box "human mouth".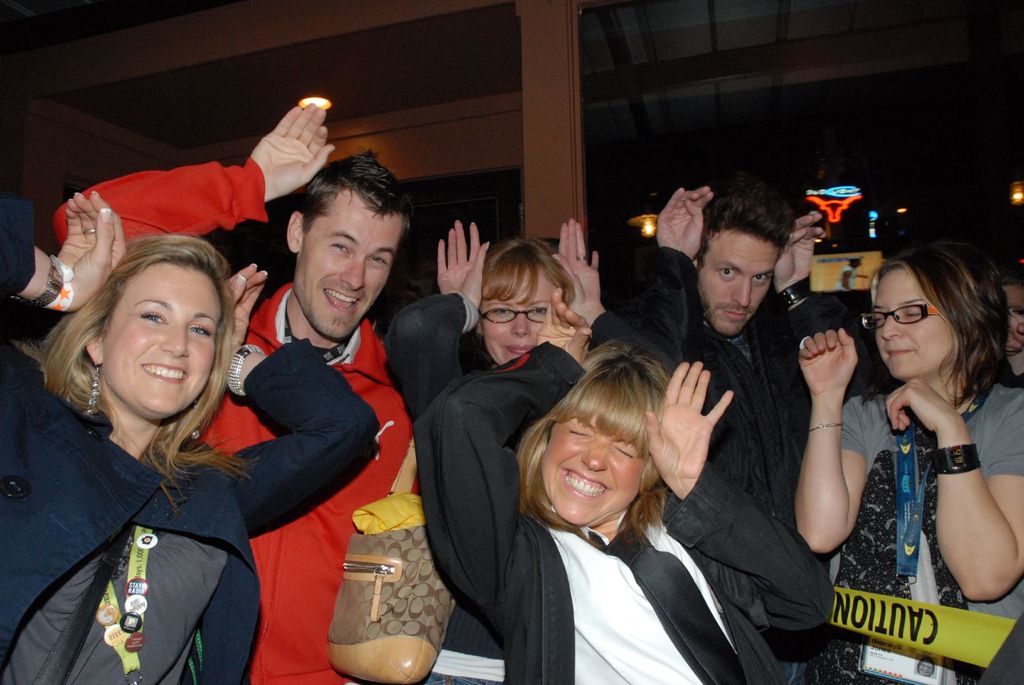
[502,345,541,357].
